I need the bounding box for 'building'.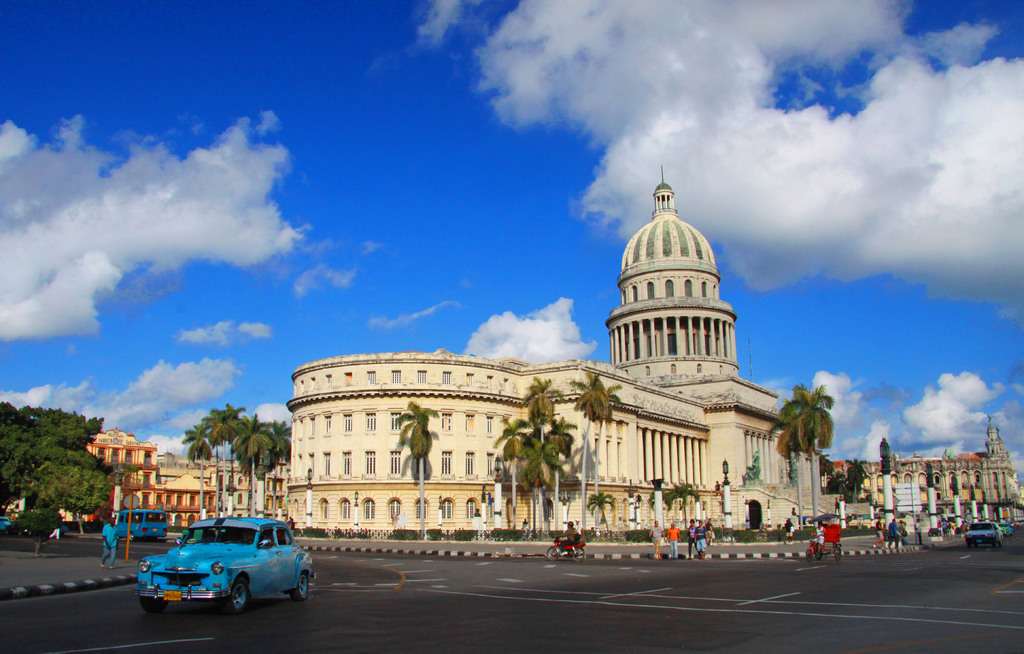
Here it is: x1=828 y1=415 x2=1020 y2=515.
